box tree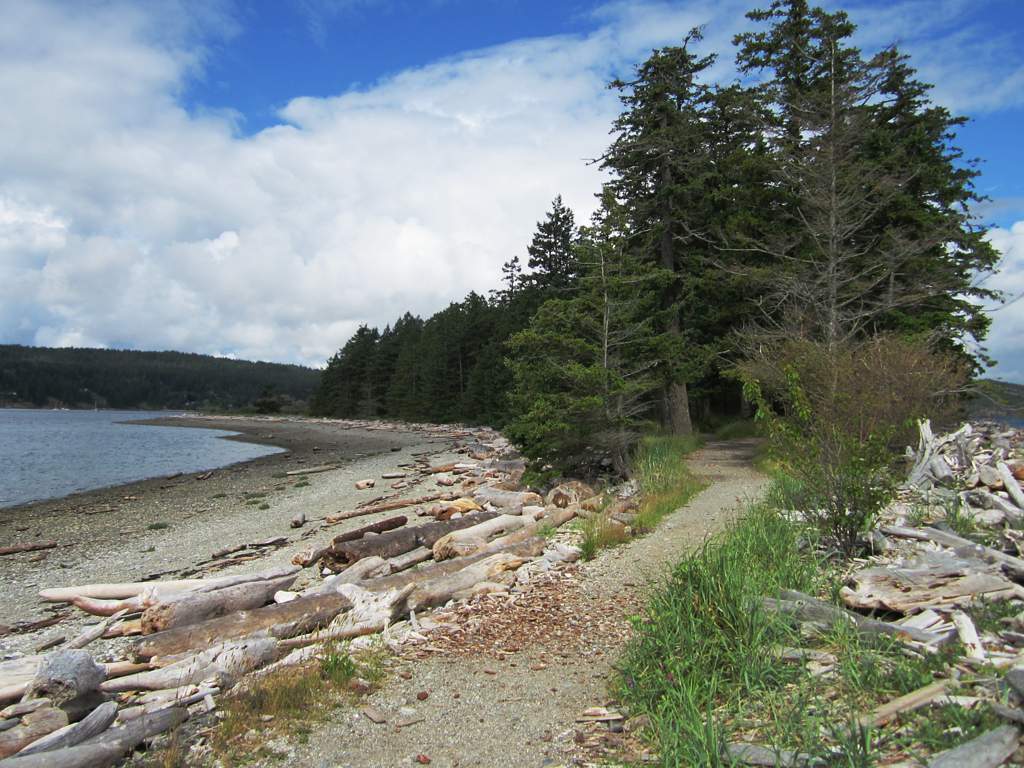
<region>383, 303, 426, 422</region>
